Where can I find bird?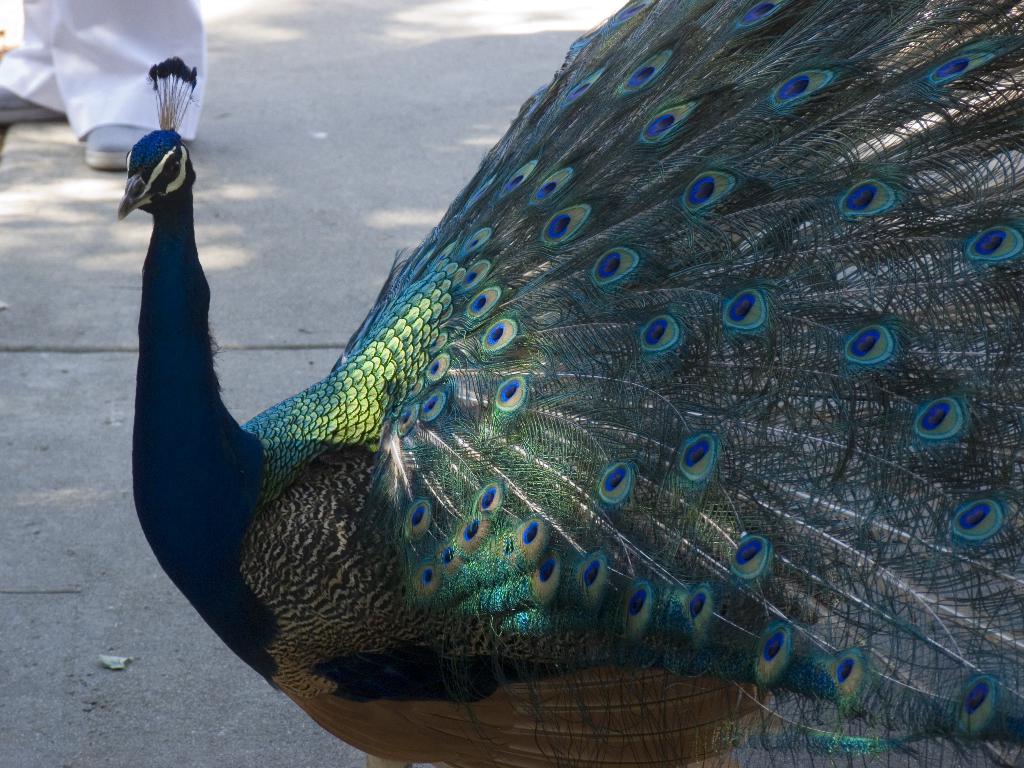
You can find it at box=[116, 0, 1023, 760].
